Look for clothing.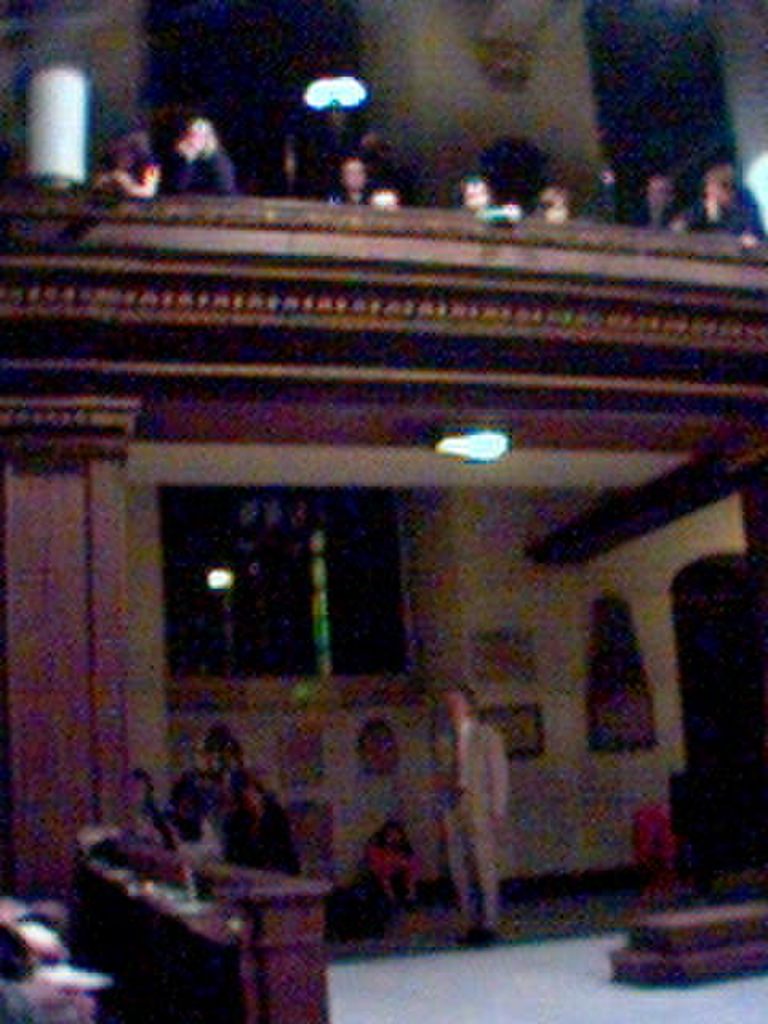
Found: box=[437, 706, 509, 939].
